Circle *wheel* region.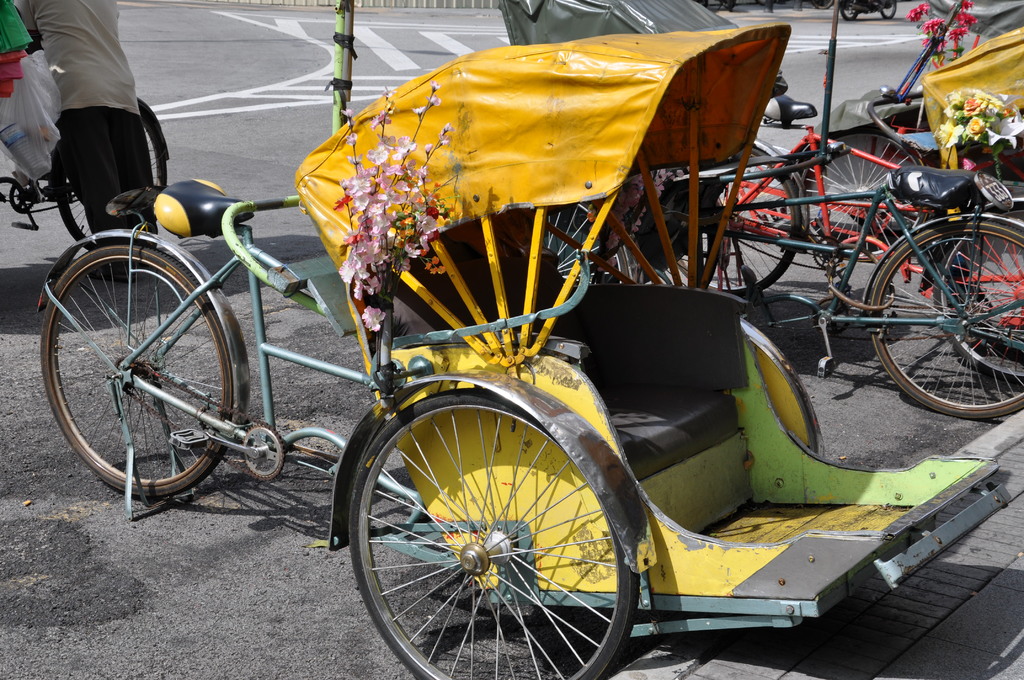
Region: BBox(546, 202, 630, 286).
